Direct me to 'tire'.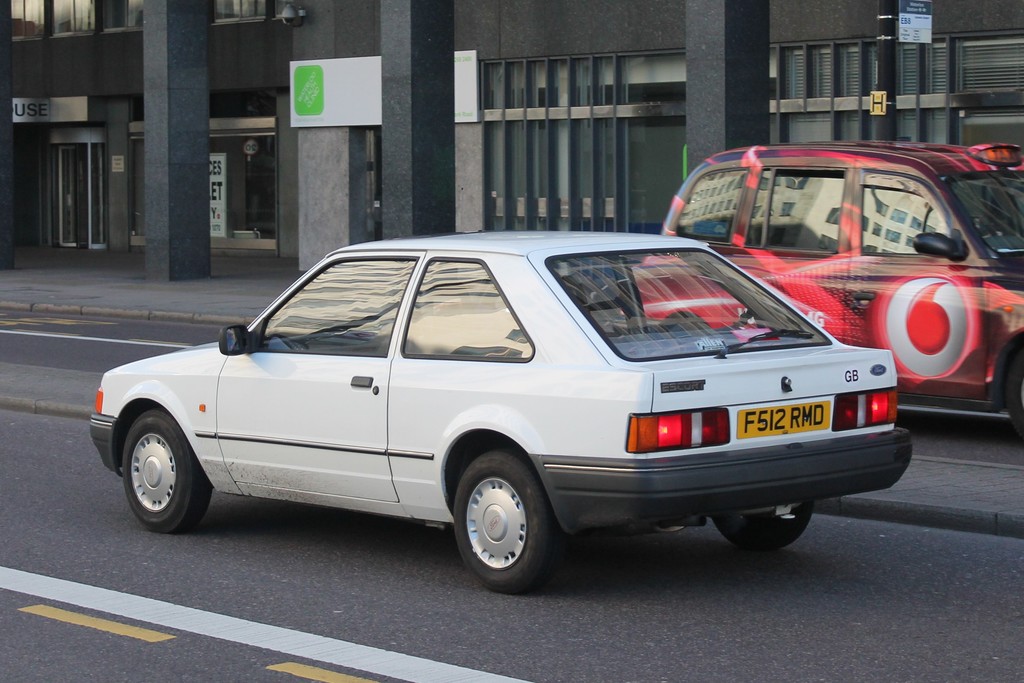
Direction: (124, 419, 215, 533).
